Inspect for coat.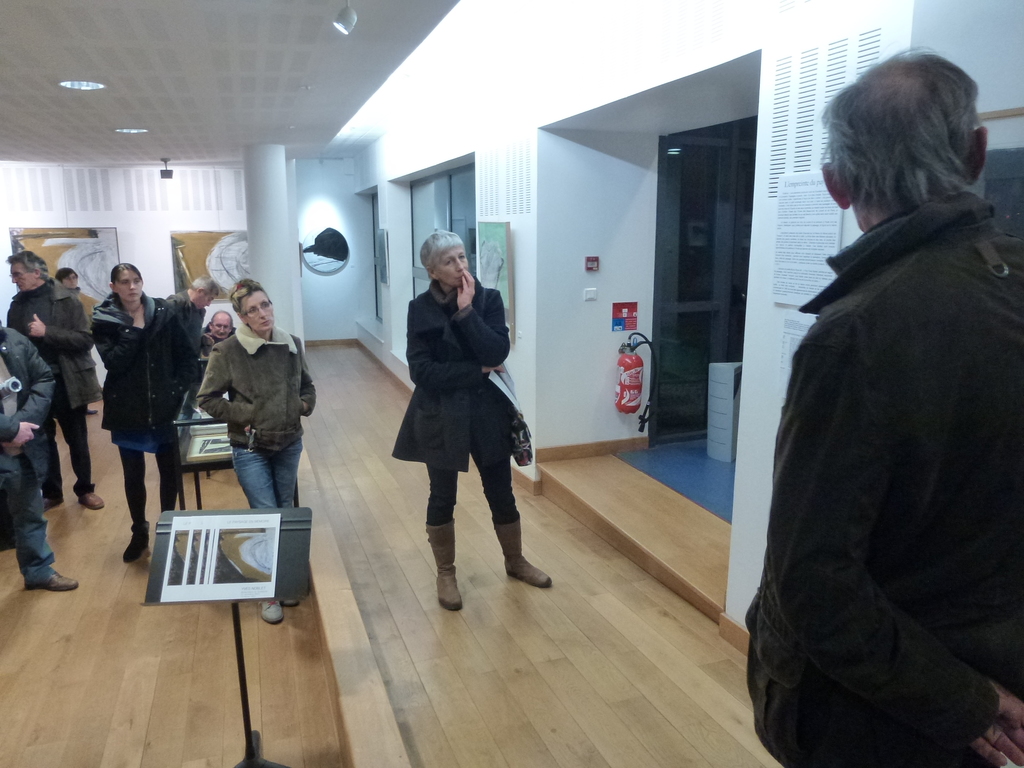
Inspection: 1/283/103/418.
